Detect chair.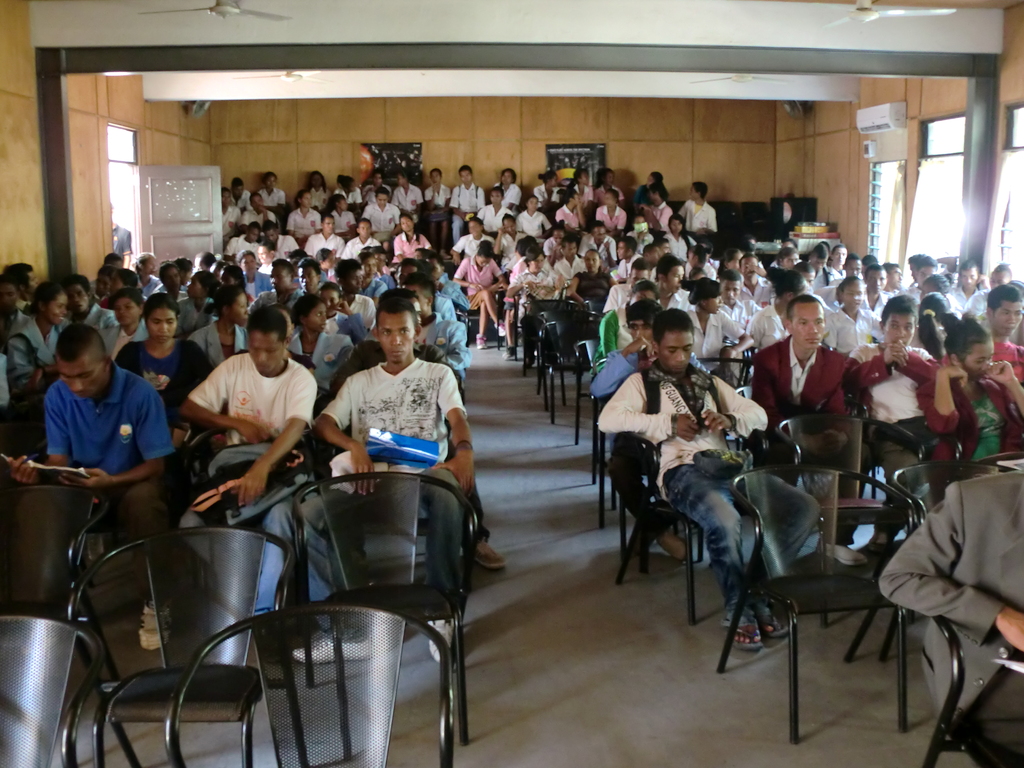
Detected at box(595, 352, 761, 625).
